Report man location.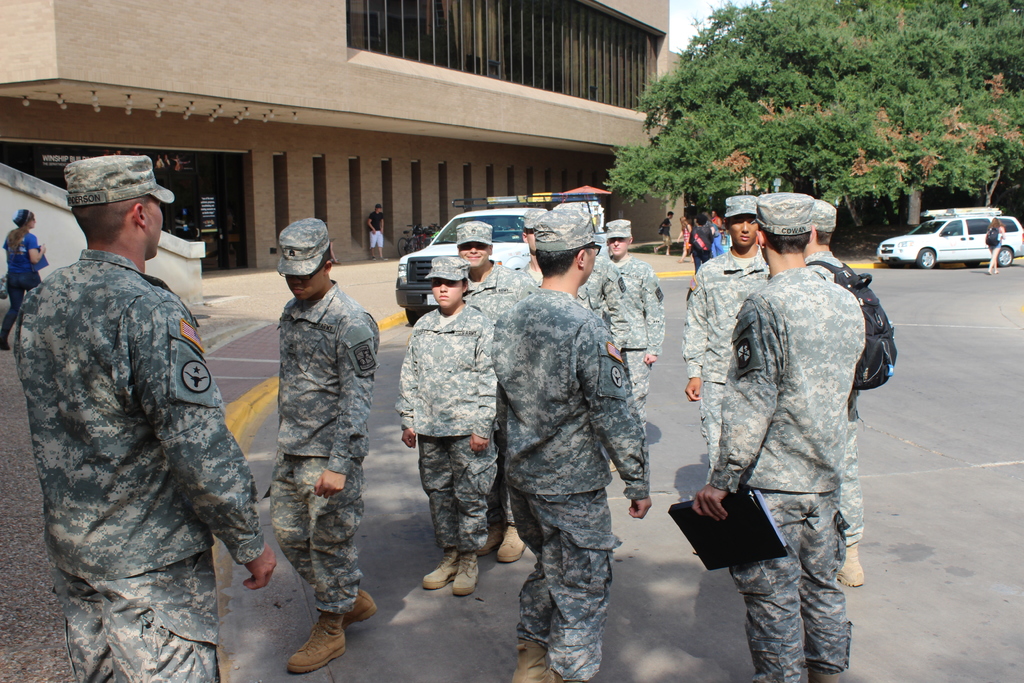
Report: [left=801, top=197, right=863, bottom=587].
